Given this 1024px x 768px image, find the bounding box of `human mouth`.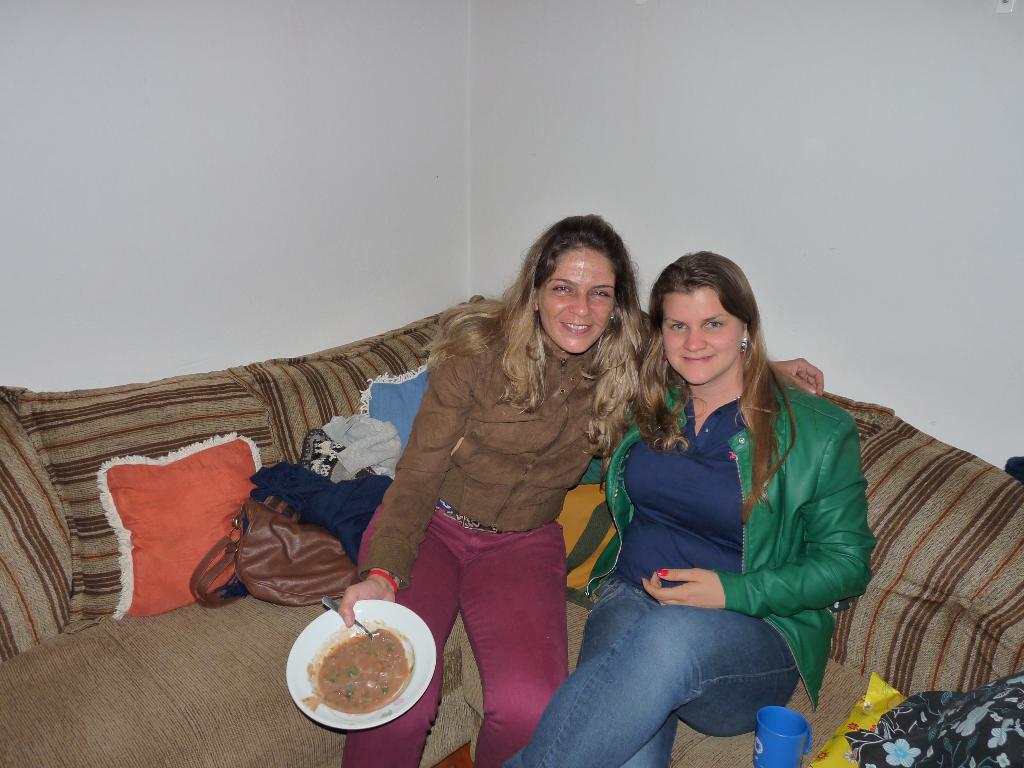
<box>675,353,715,361</box>.
